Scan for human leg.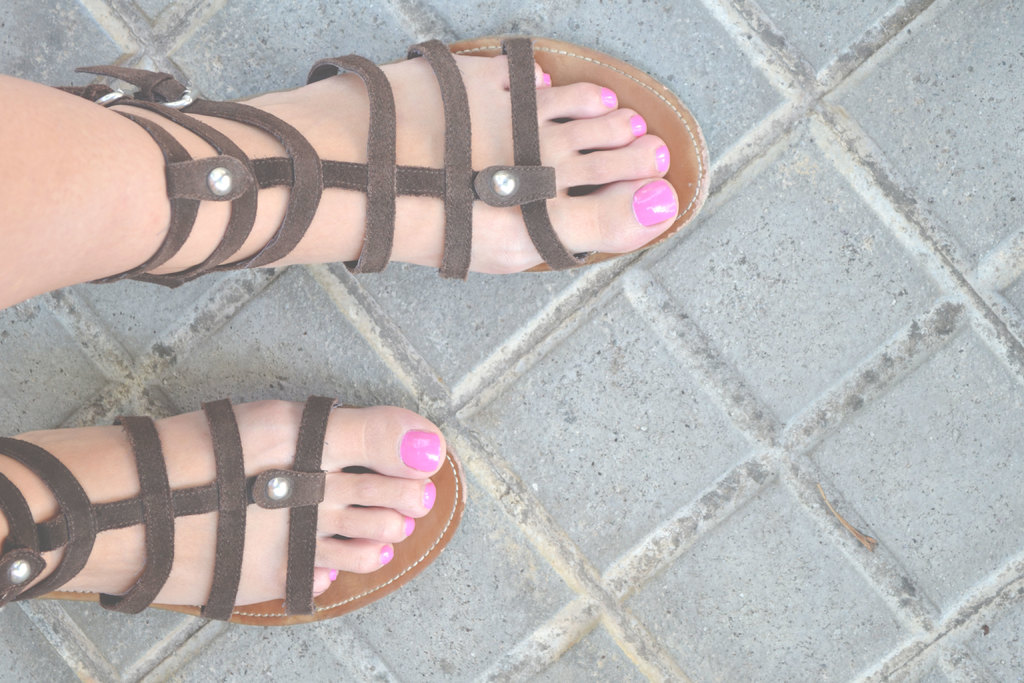
Scan result: {"x1": 0, "y1": 49, "x2": 678, "y2": 312}.
